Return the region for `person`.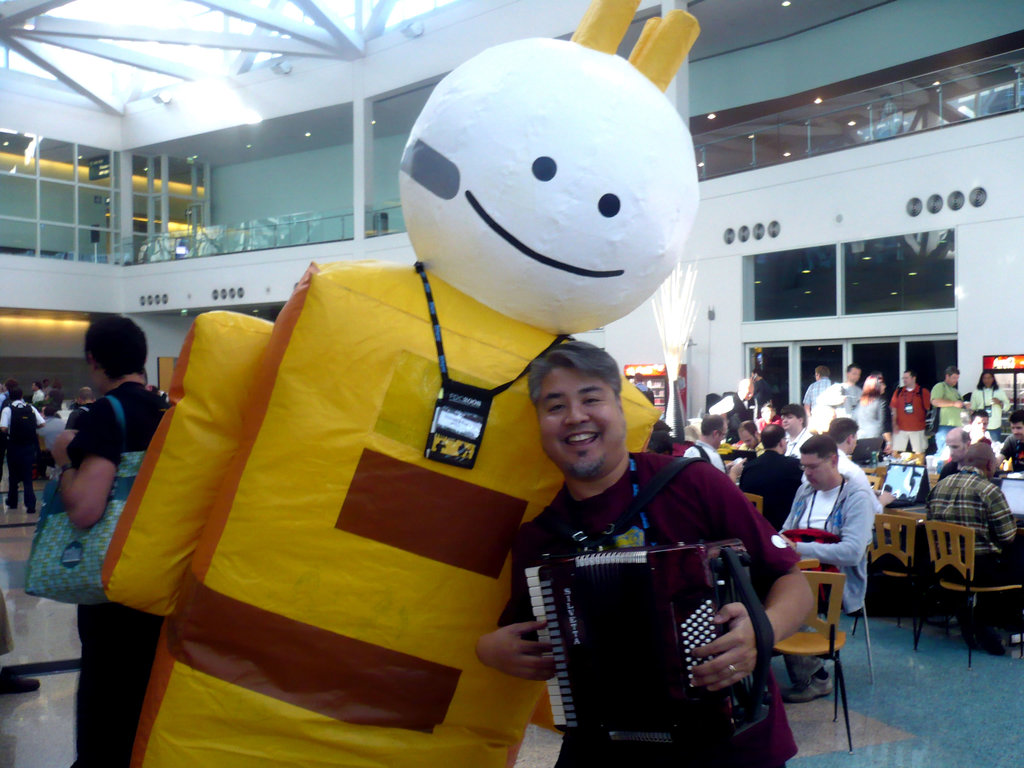
774, 414, 881, 717.
